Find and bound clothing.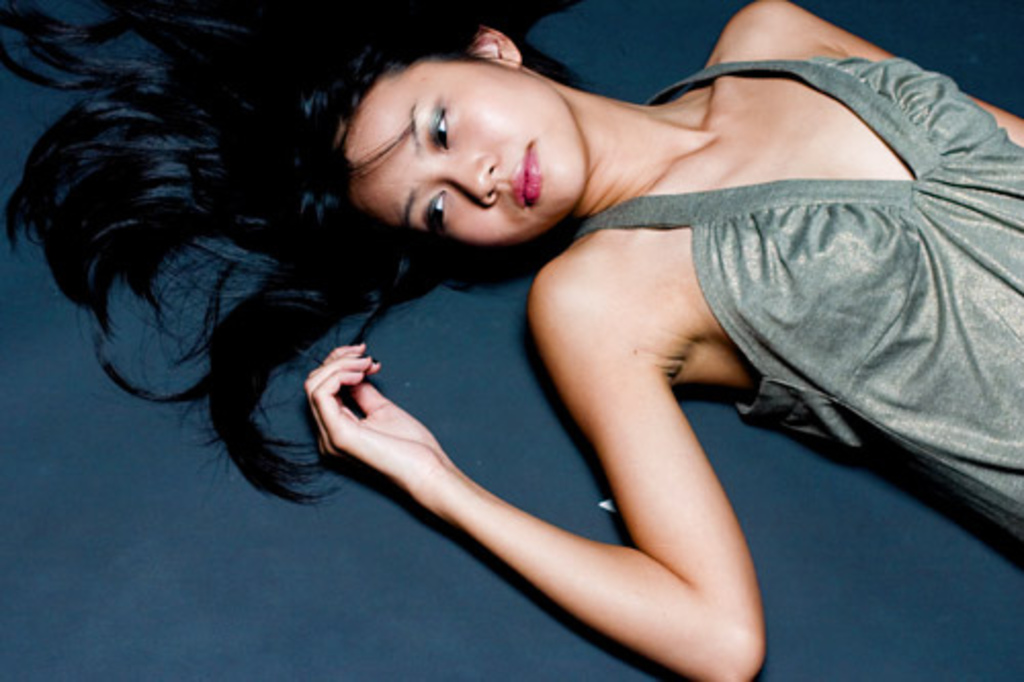
Bound: 602/45/1001/555.
